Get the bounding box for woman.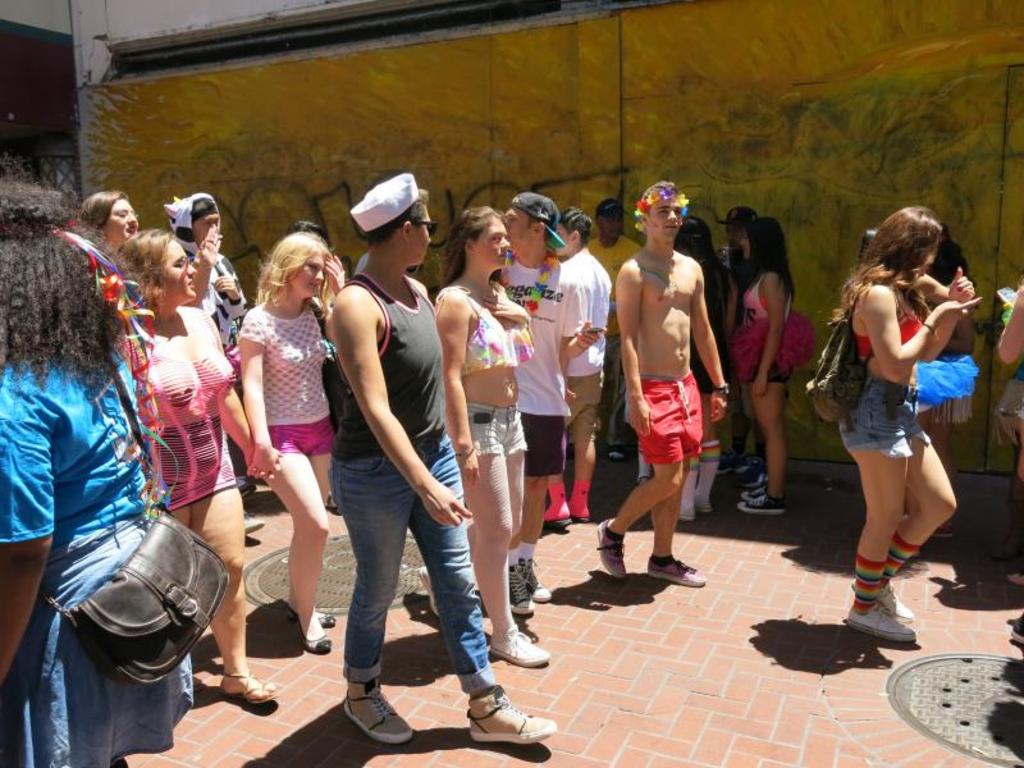
locate(435, 202, 544, 667).
